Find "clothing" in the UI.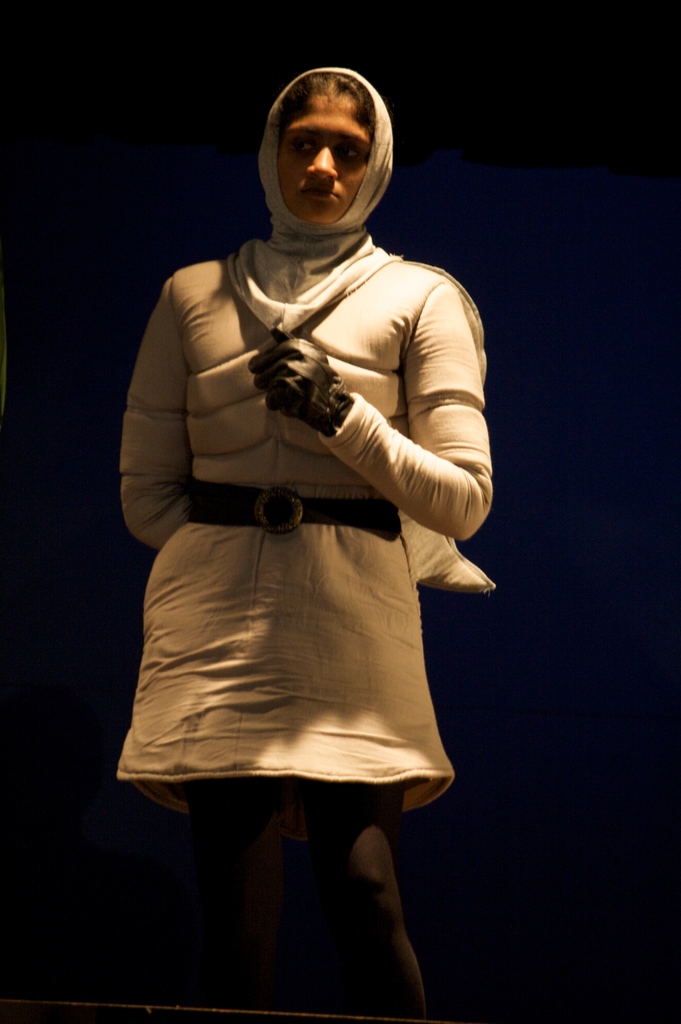
UI element at (112, 213, 471, 821).
